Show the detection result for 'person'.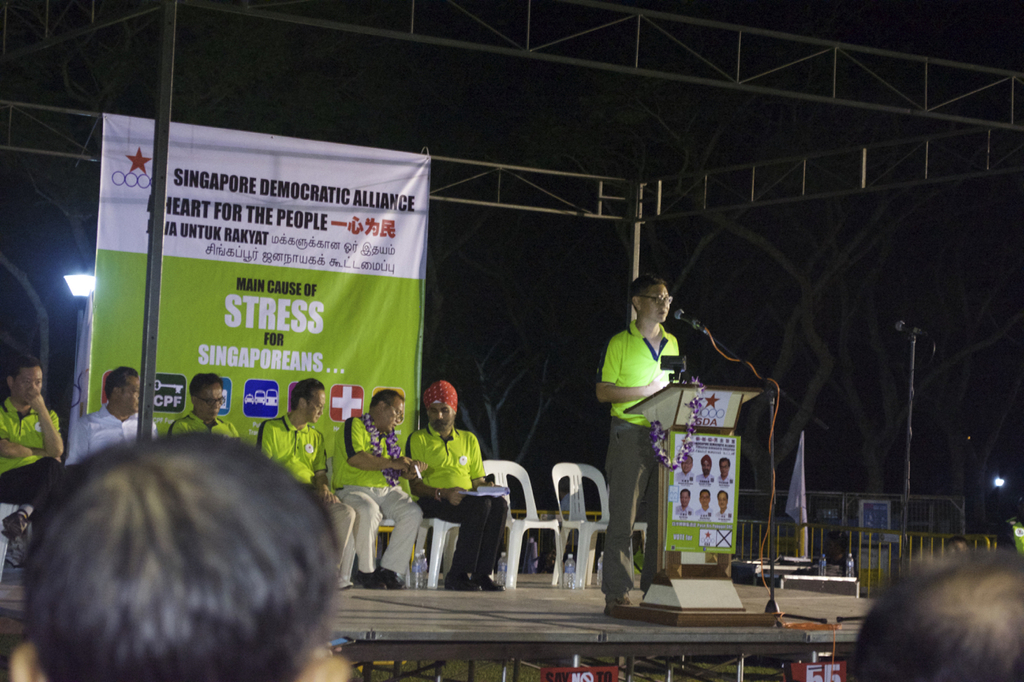
detection(718, 454, 733, 485).
